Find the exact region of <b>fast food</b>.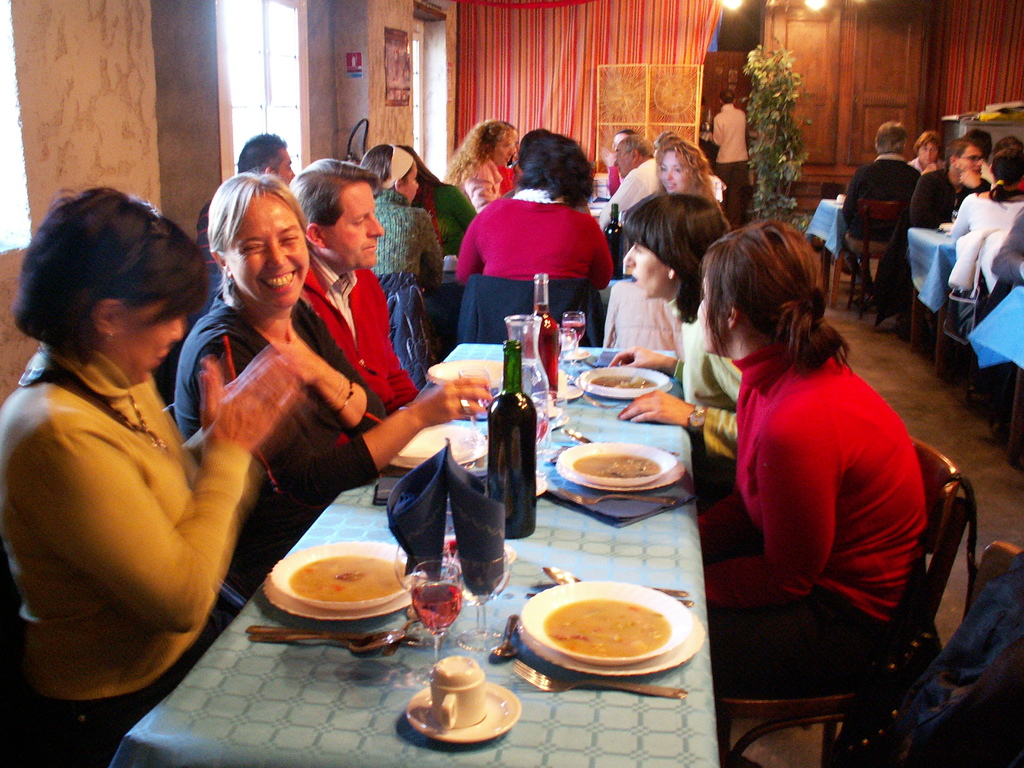
Exact region: Rect(253, 525, 417, 642).
